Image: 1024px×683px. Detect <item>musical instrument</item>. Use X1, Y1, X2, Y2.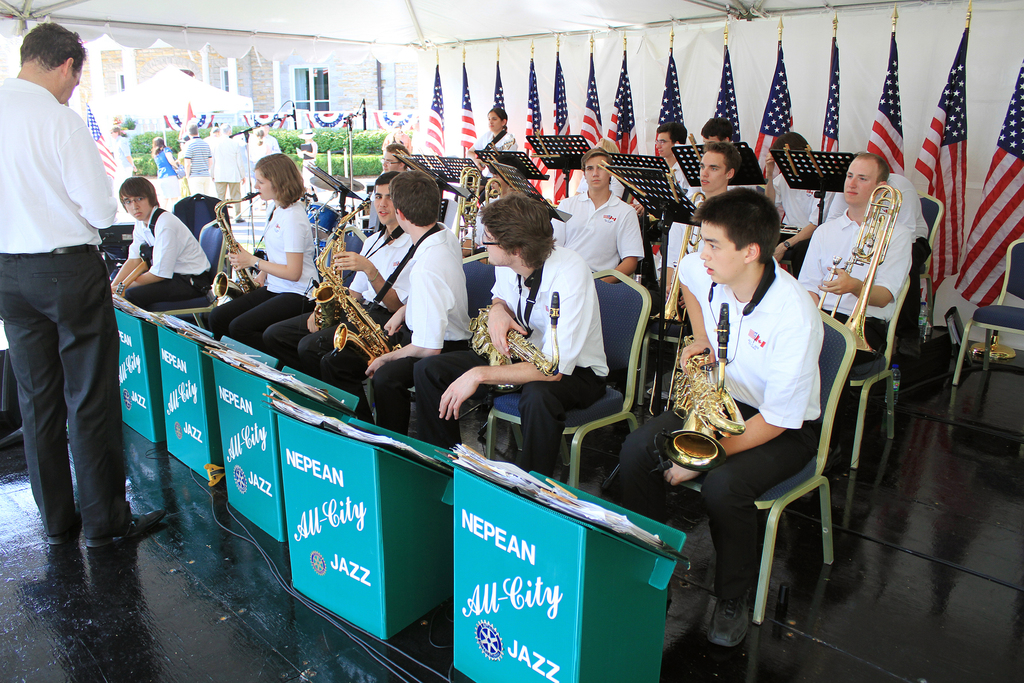
467, 290, 561, 381.
